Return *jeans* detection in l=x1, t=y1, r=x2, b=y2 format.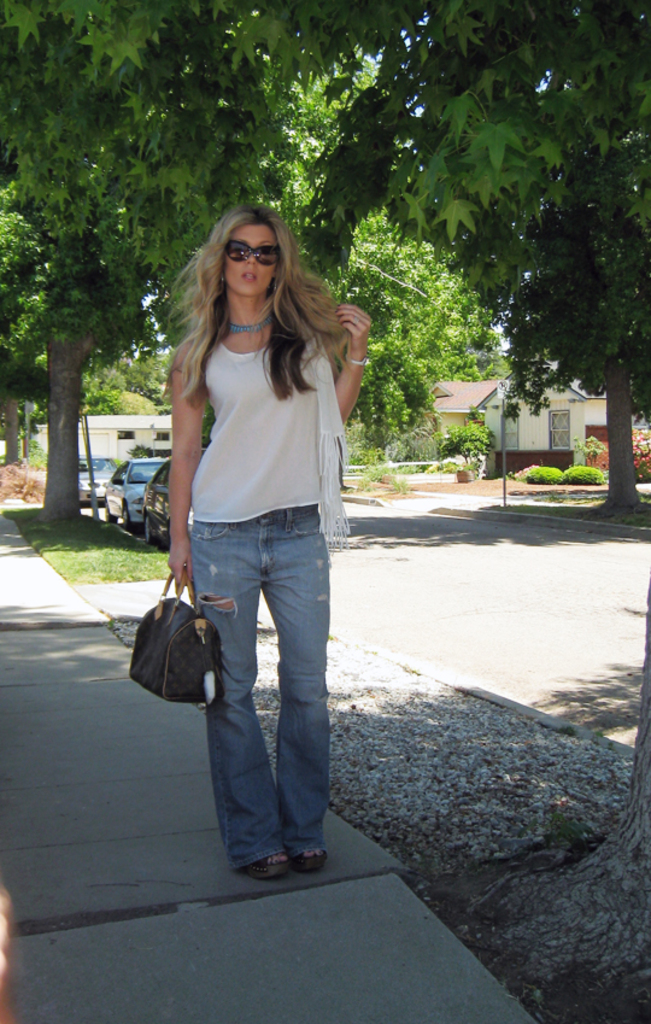
l=170, t=516, r=346, b=877.
